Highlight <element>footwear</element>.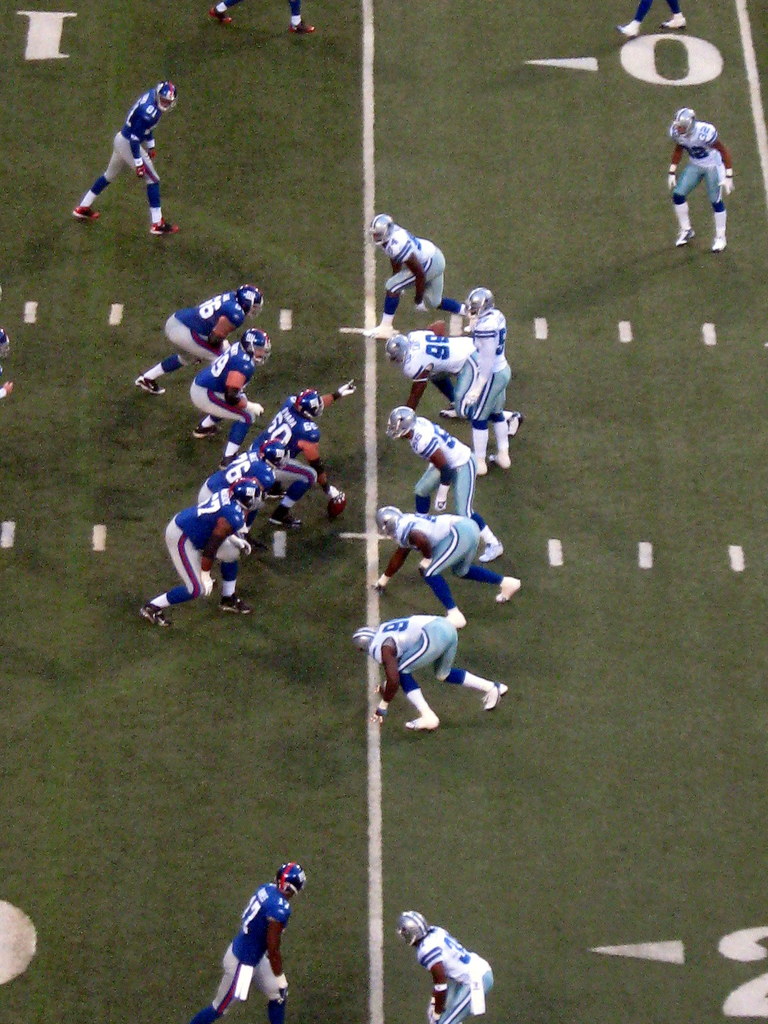
Highlighted region: rect(289, 22, 317, 34).
